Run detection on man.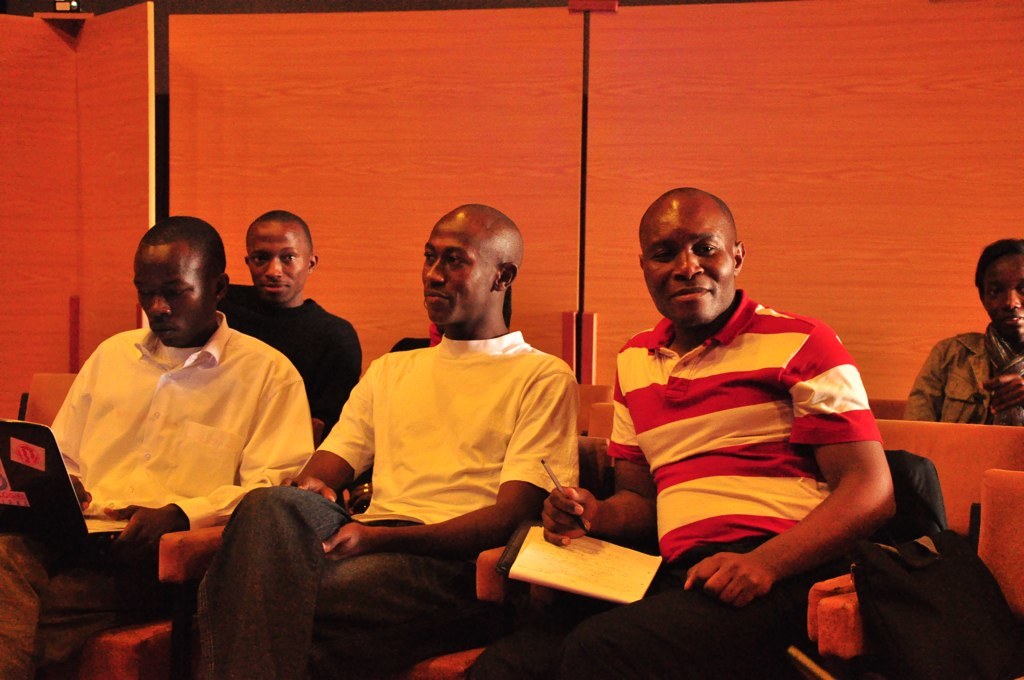
Result: 0, 212, 313, 679.
